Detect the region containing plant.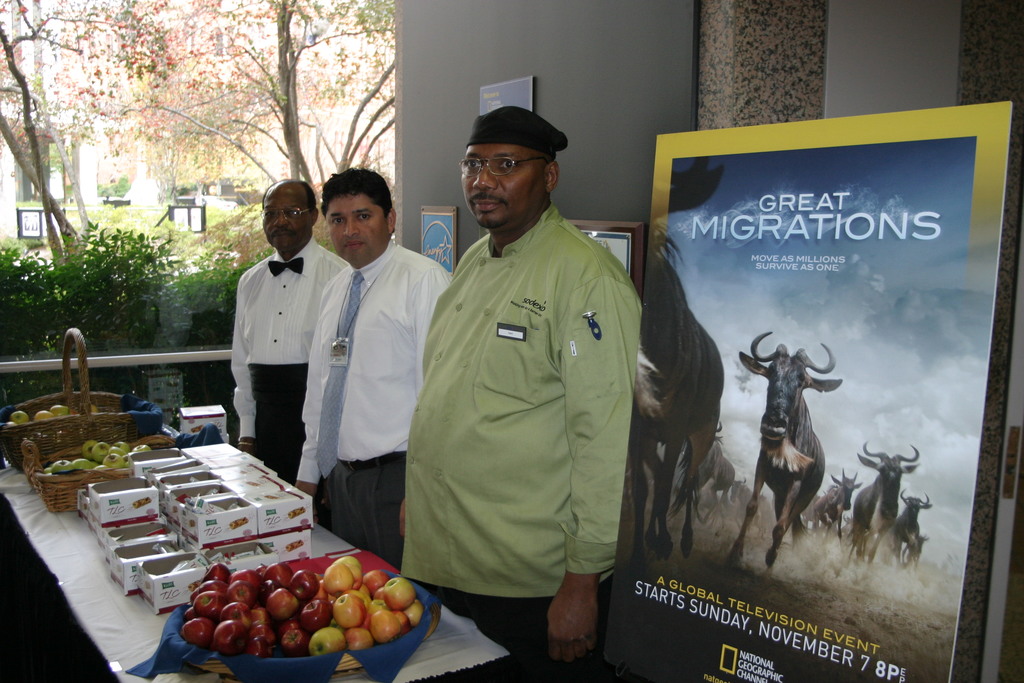
(177,183,346,263).
